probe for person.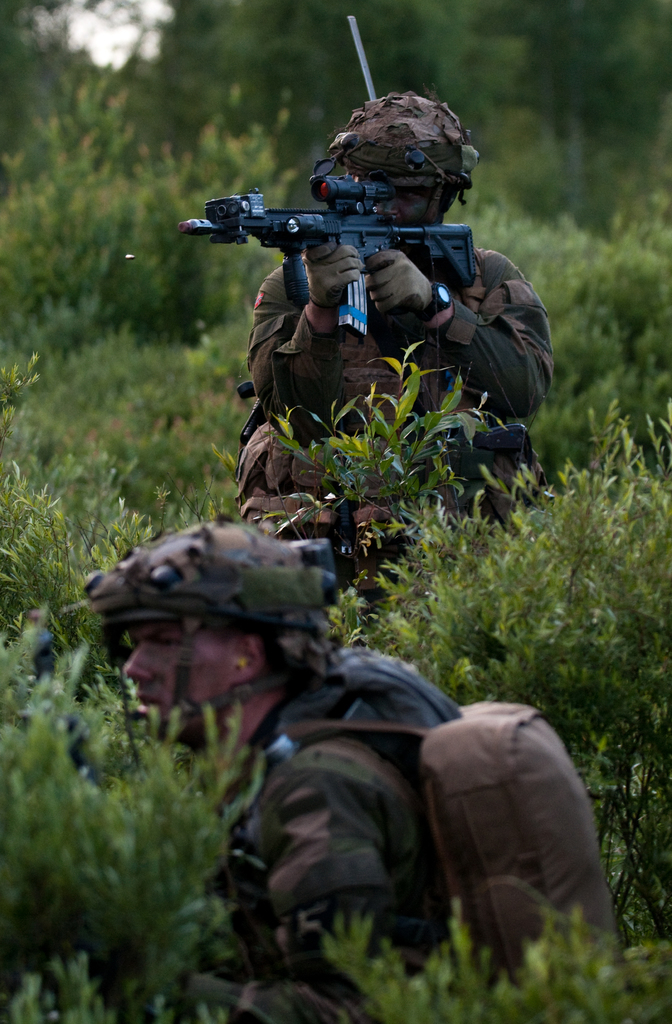
Probe result: (122,518,458,980).
